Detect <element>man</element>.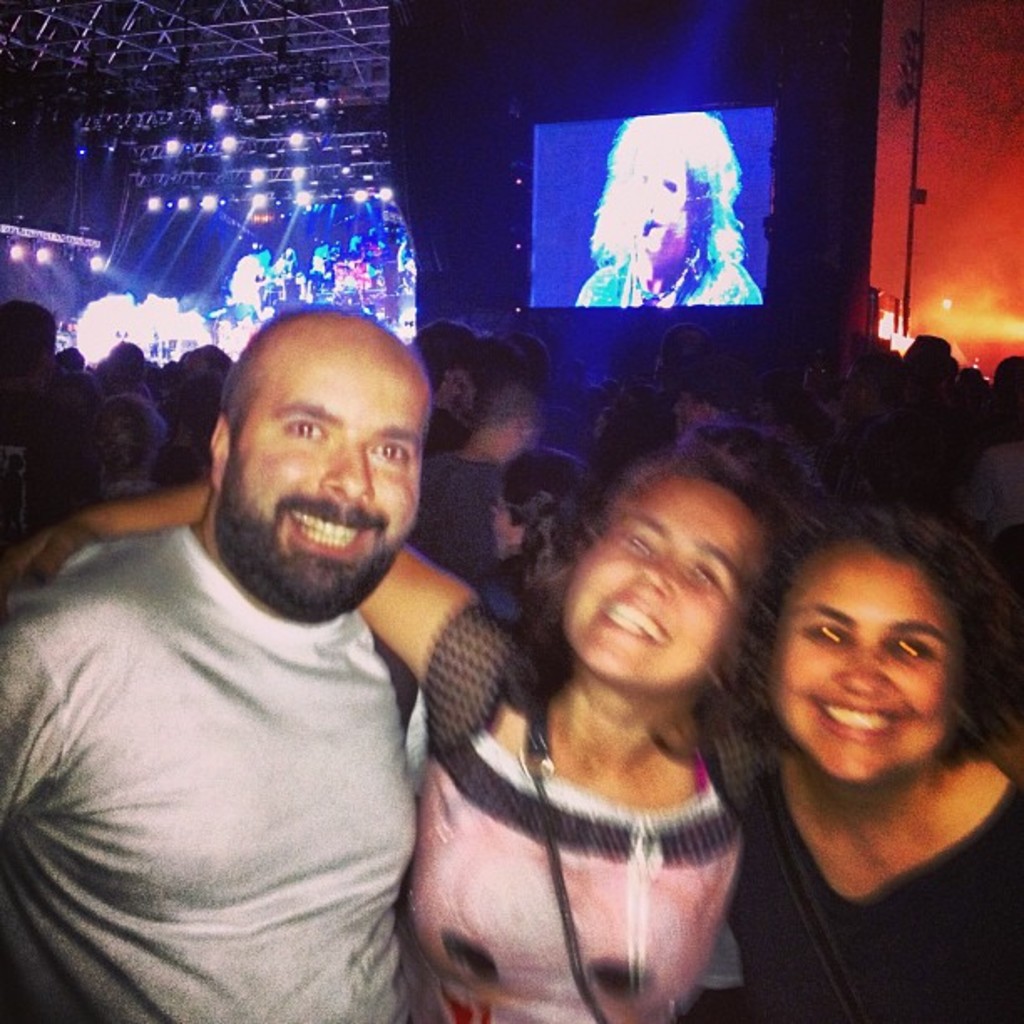
Detected at select_region(965, 356, 1022, 525).
